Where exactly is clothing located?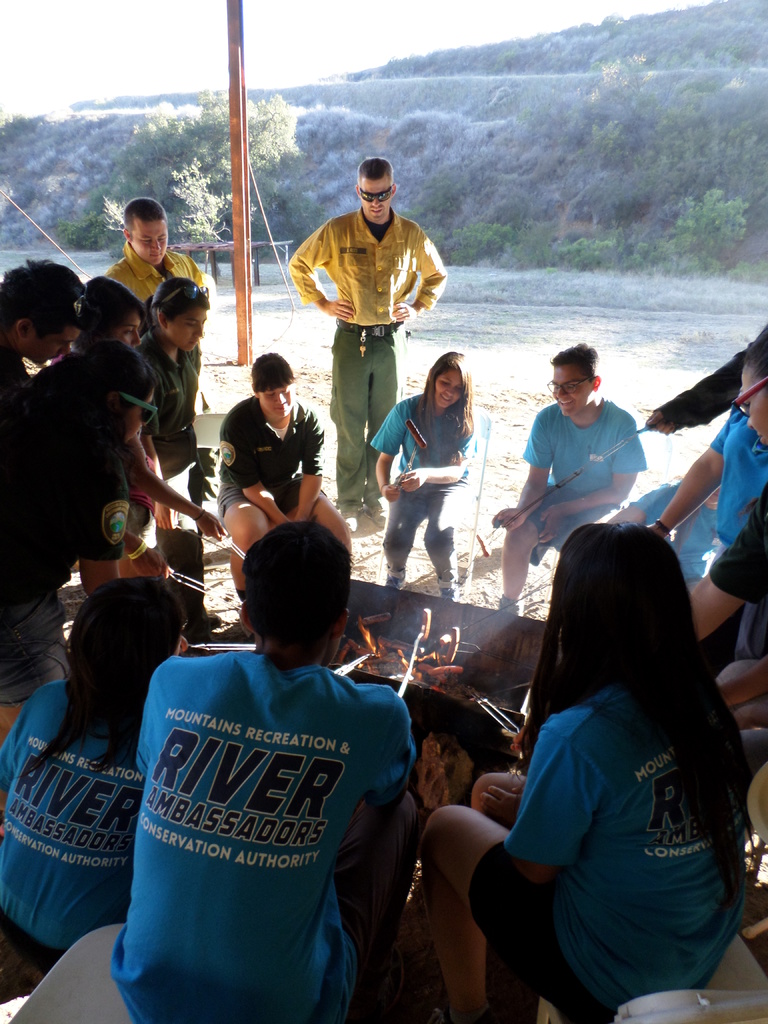
Its bounding box is 705 478 767 607.
